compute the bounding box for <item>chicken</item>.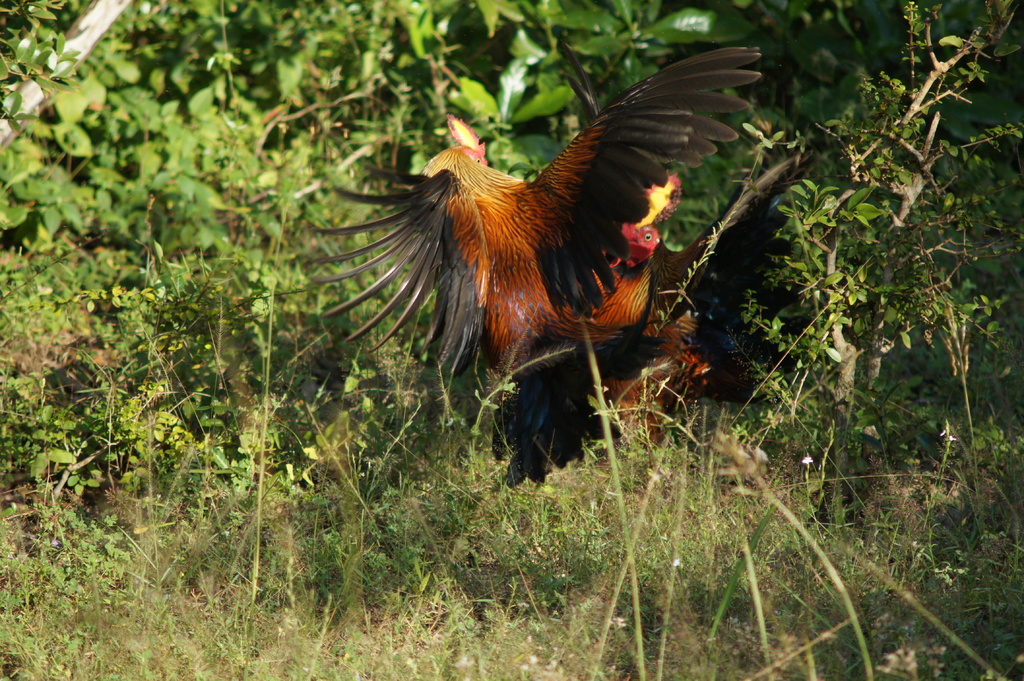
rect(492, 147, 816, 475).
